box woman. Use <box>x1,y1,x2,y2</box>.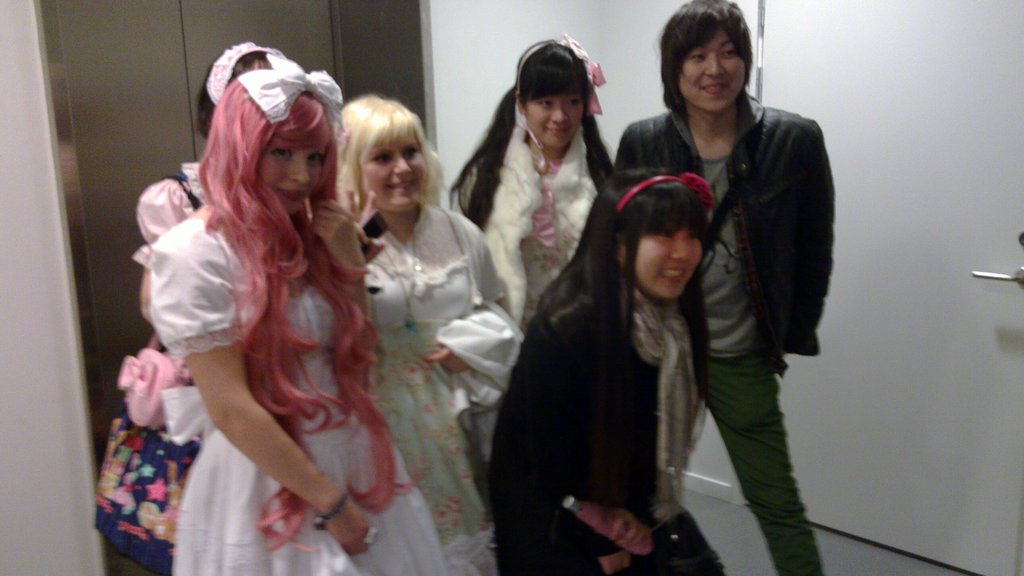
<box>488,161,735,575</box>.
